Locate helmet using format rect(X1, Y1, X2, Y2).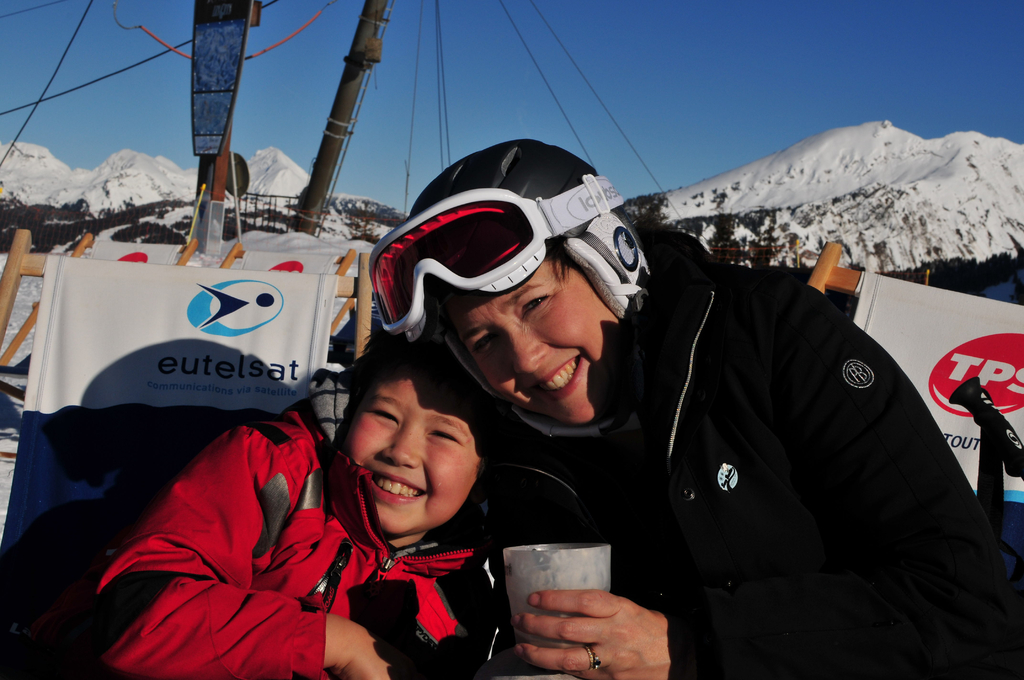
rect(364, 128, 648, 445).
